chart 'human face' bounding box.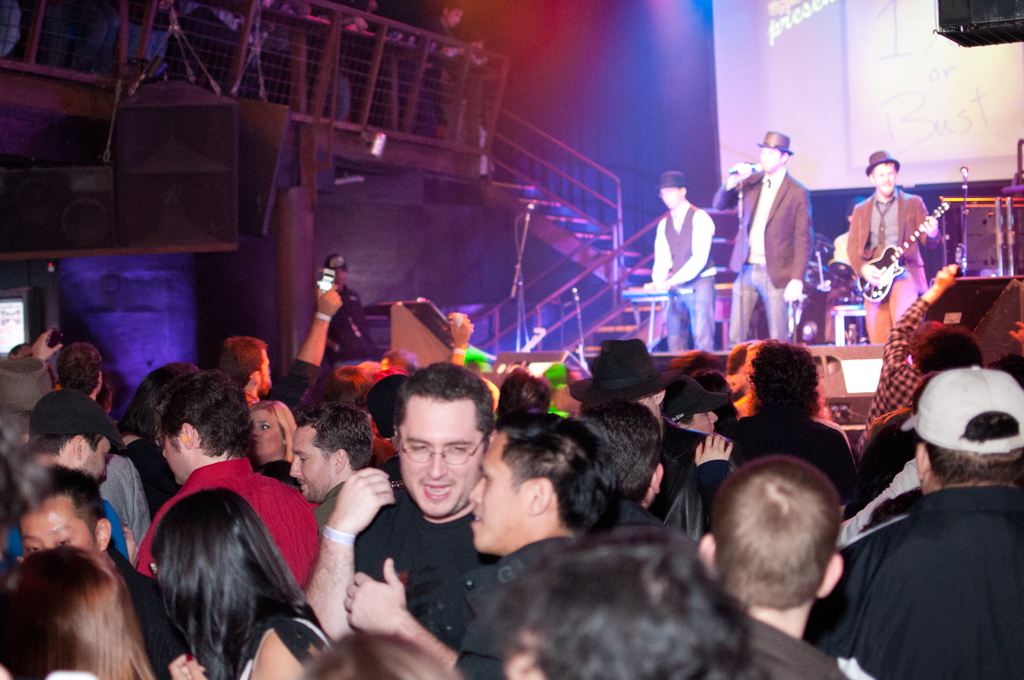
Charted: {"left": 685, "top": 411, "right": 717, "bottom": 436}.
